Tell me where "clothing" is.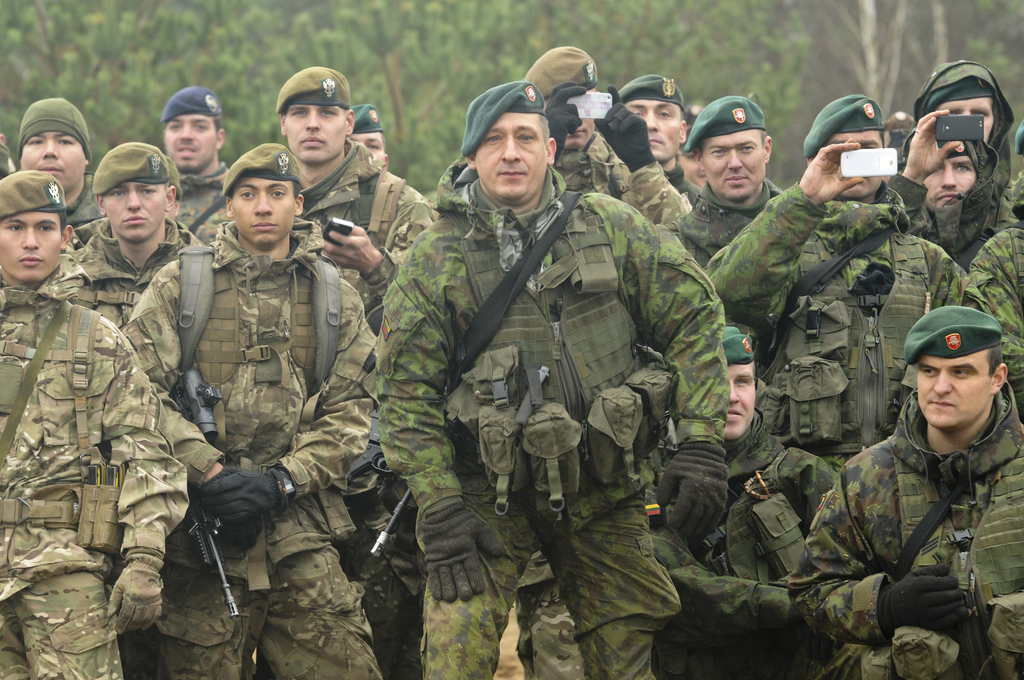
"clothing" is at select_region(298, 144, 435, 676).
